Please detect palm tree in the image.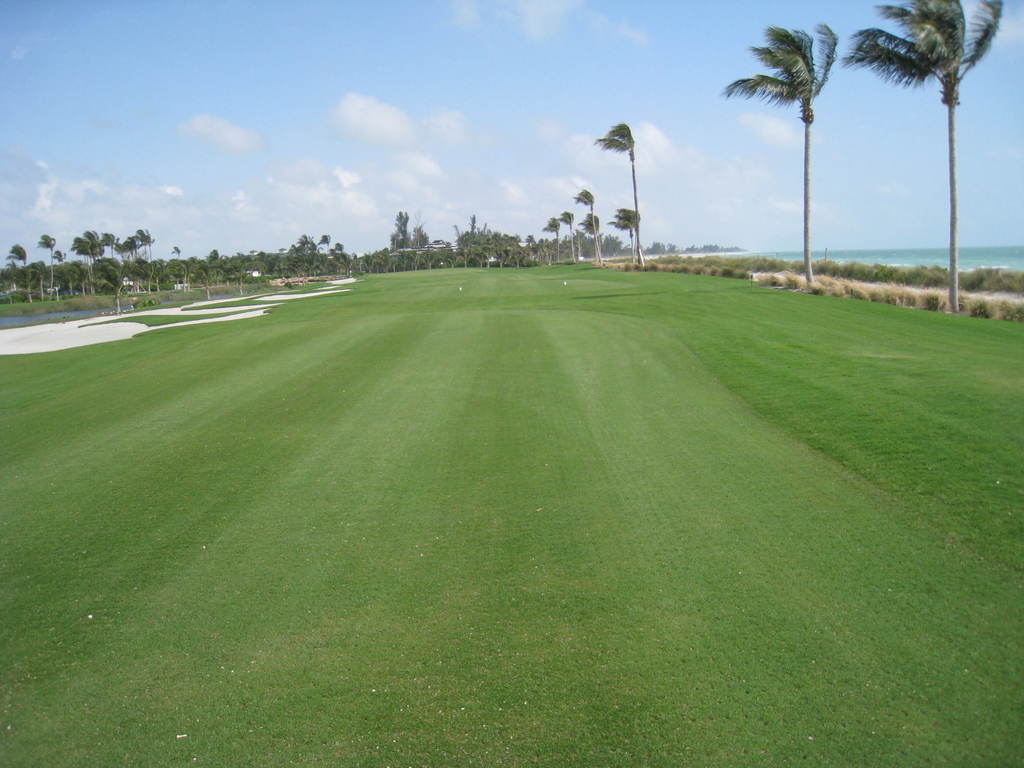
bbox=(845, 0, 1021, 319).
